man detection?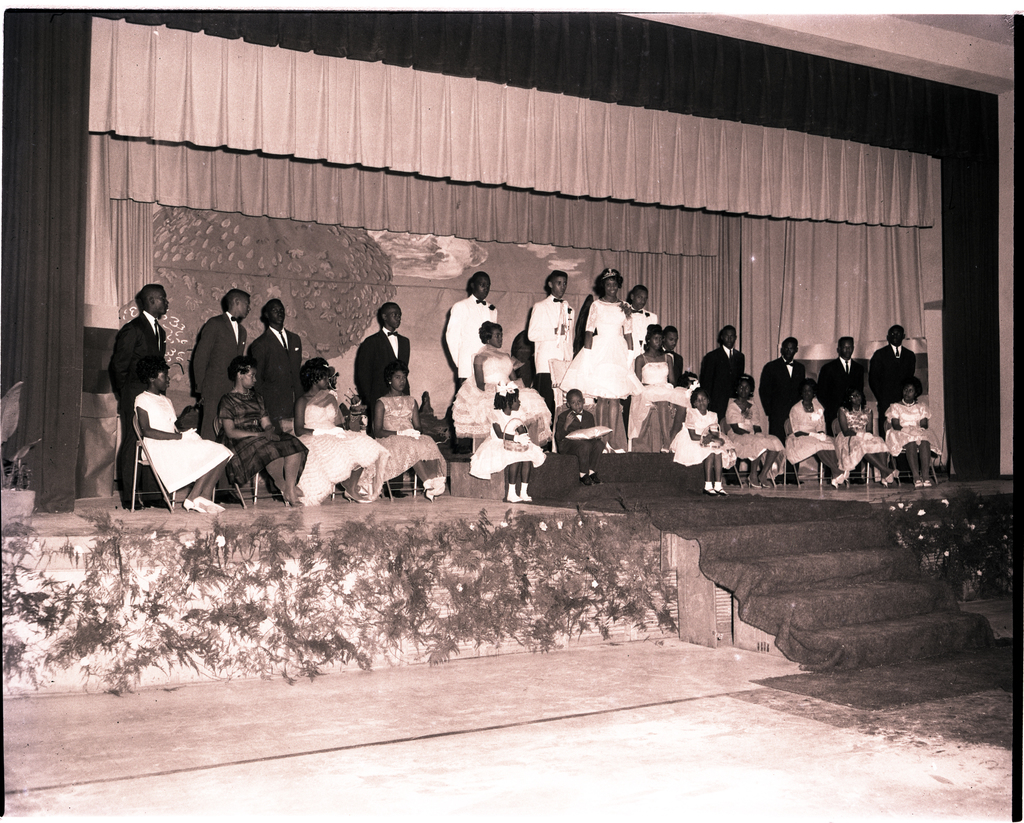
x1=524 y1=270 x2=579 y2=417
